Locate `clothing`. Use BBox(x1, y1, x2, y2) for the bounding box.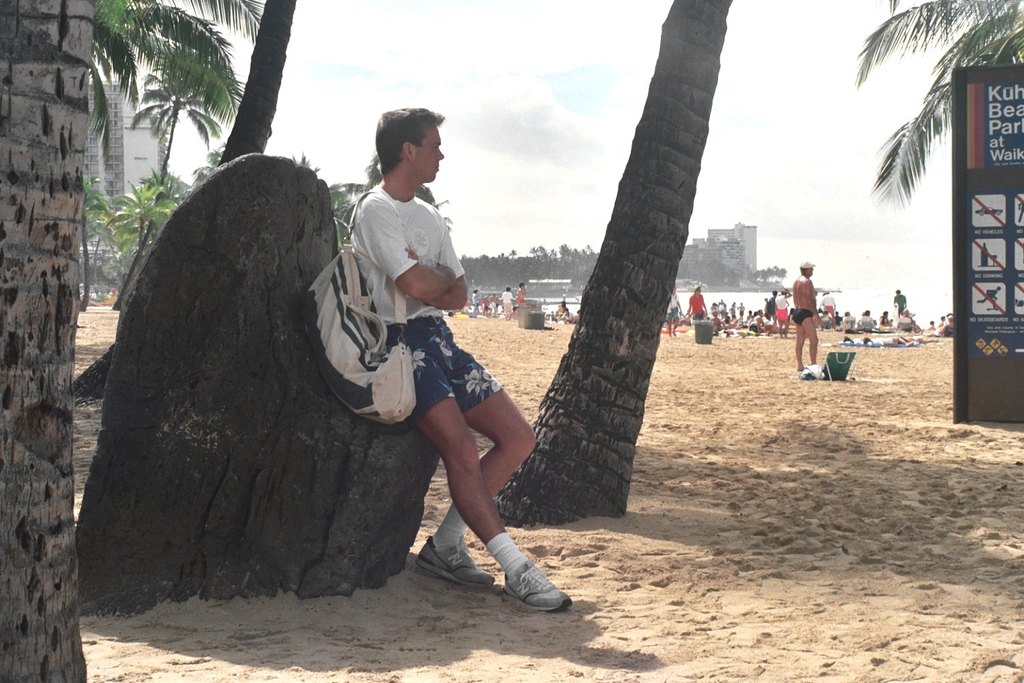
BBox(879, 316, 889, 330).
